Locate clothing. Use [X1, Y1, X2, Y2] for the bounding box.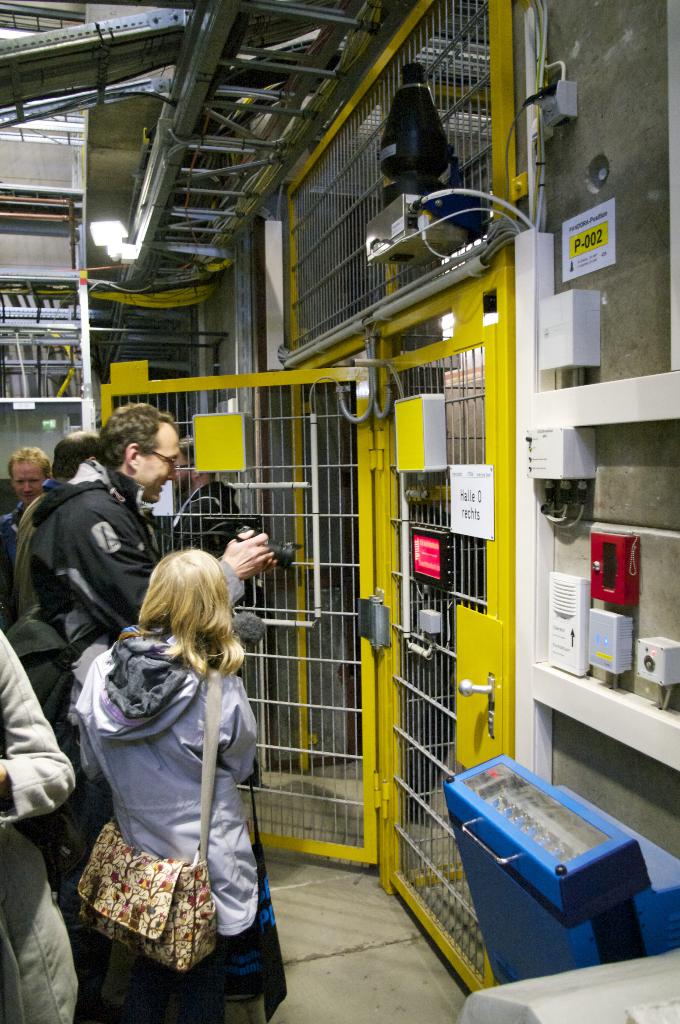
[3, 470, 61, 624].
